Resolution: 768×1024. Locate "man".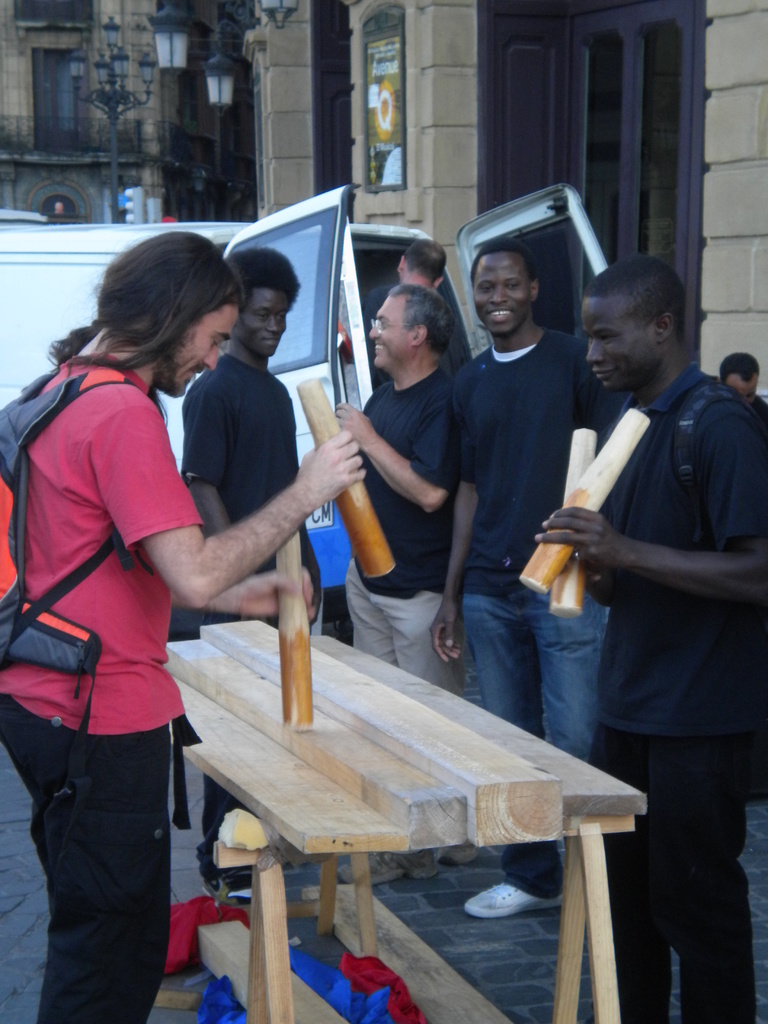
region(433, 239, 616, 918).
